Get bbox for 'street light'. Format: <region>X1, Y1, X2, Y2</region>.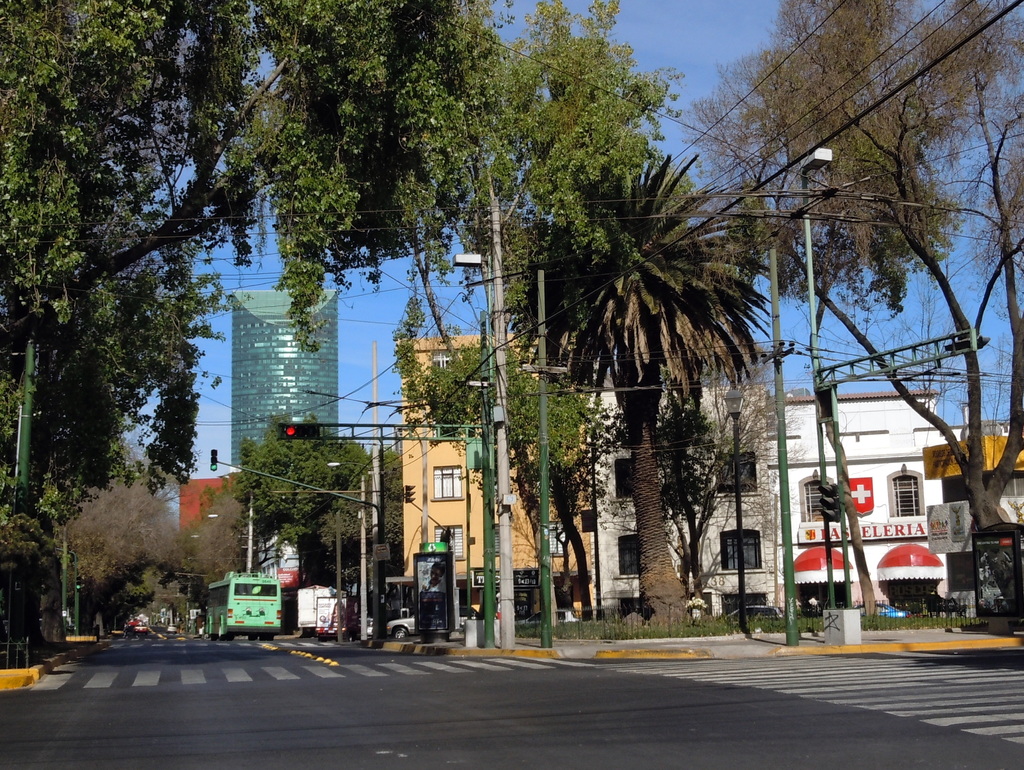
<region>460, 250, 498, 658</region>.
